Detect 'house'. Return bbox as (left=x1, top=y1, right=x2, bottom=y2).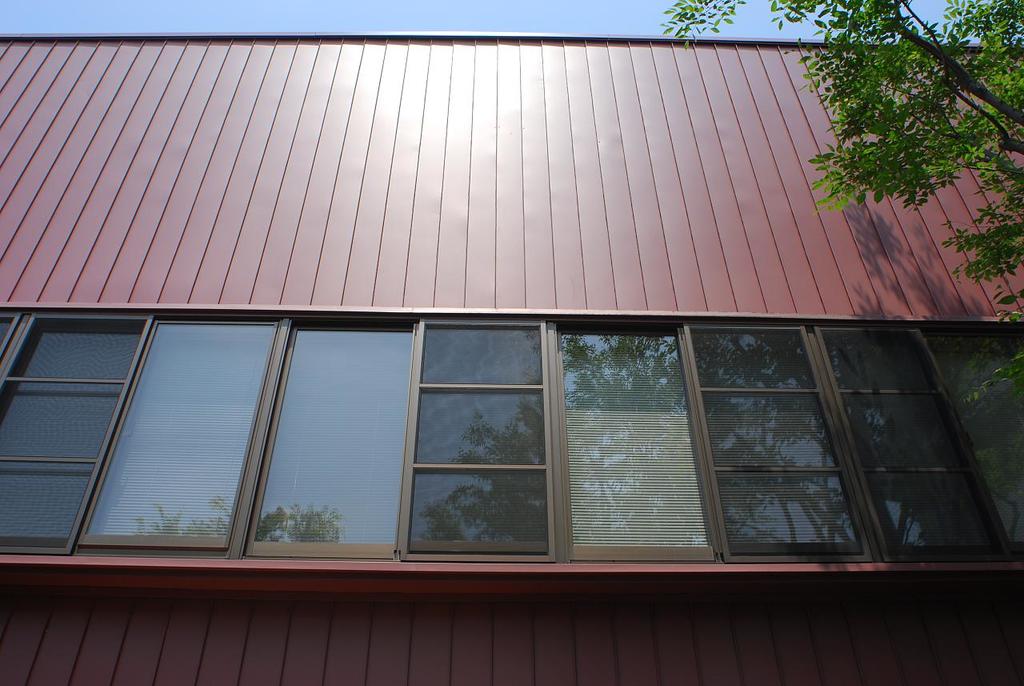
(left=0, top=30, right=1023, bottom=685).
